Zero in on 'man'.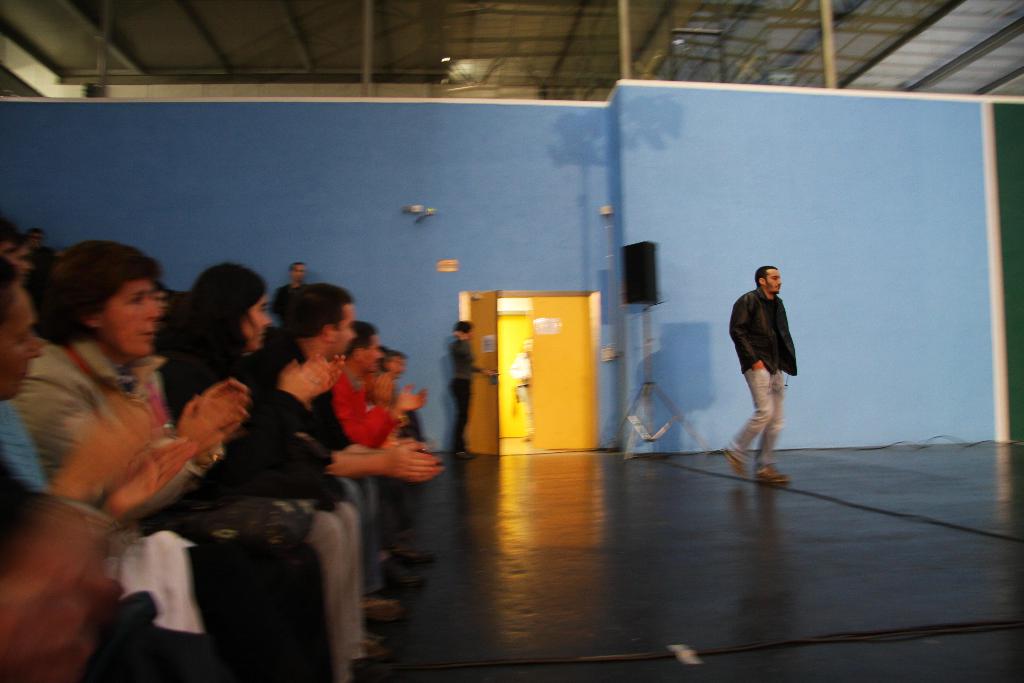
Zeroed in: detection(280, 285, 451, 664).
